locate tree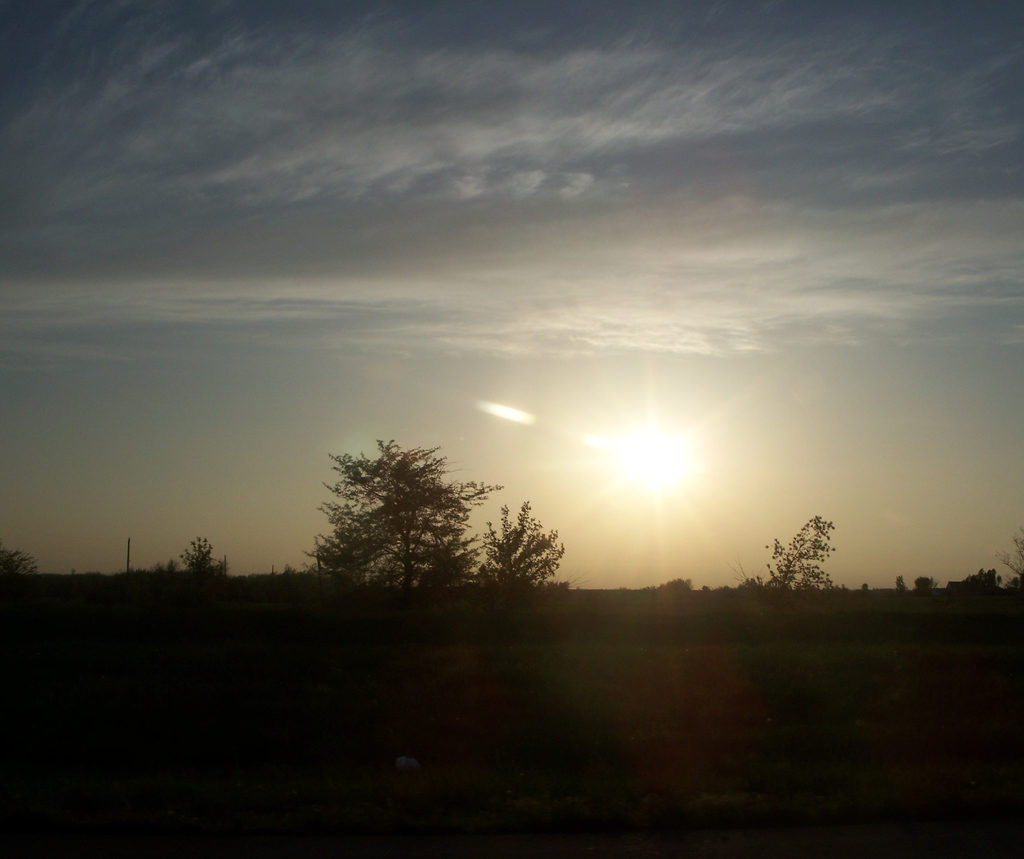
297:424:492:612
